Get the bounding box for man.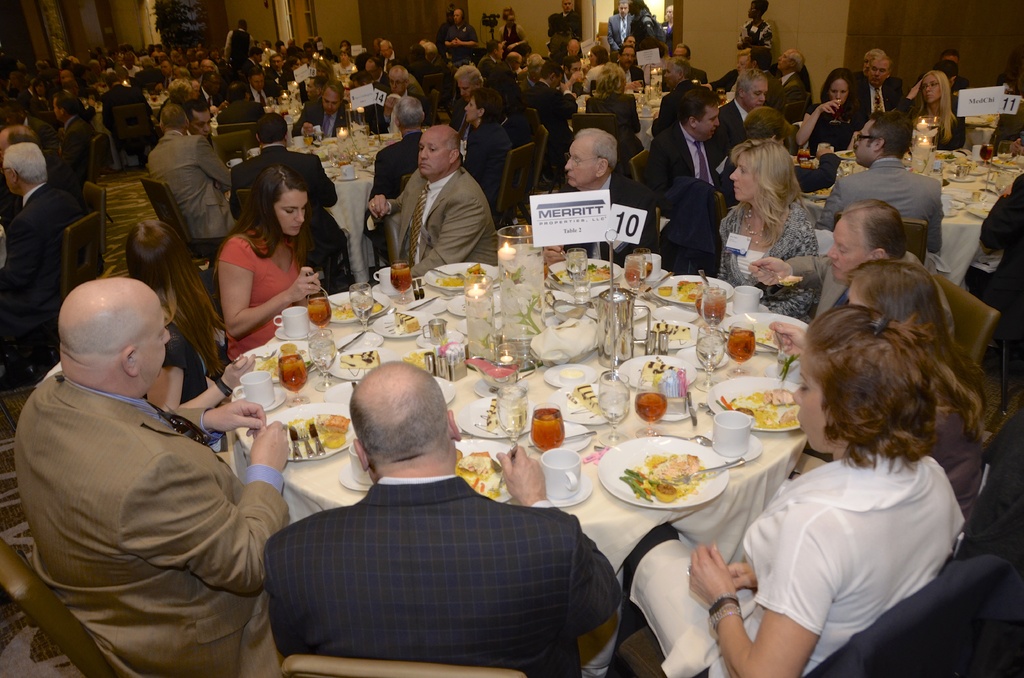
157 58 177 90.
